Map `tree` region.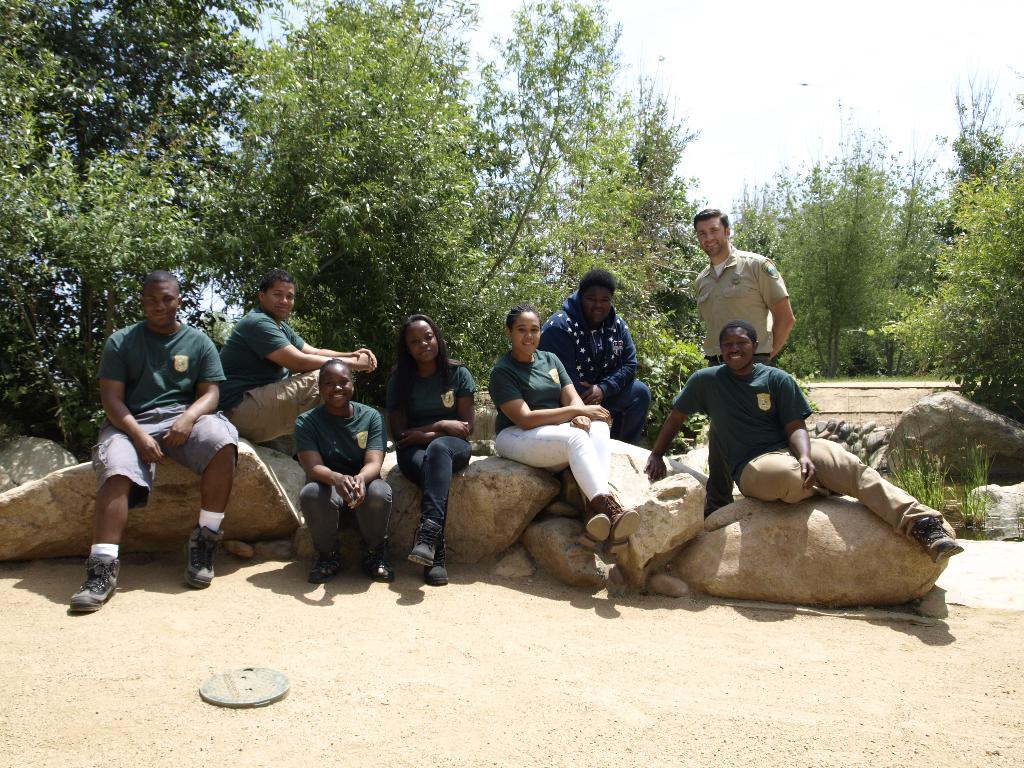
Mapped to detection(723, 85, 929, 385).
